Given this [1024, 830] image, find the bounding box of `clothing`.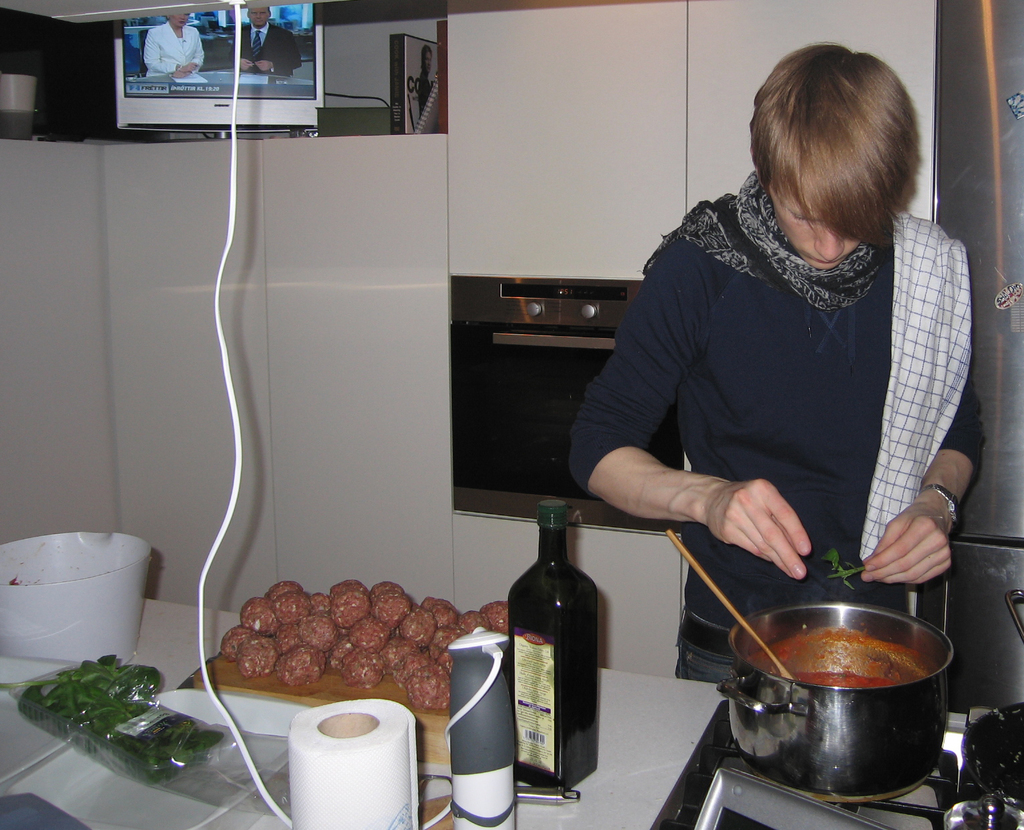
x1=575, y1=132, x2=982, y2=678.
